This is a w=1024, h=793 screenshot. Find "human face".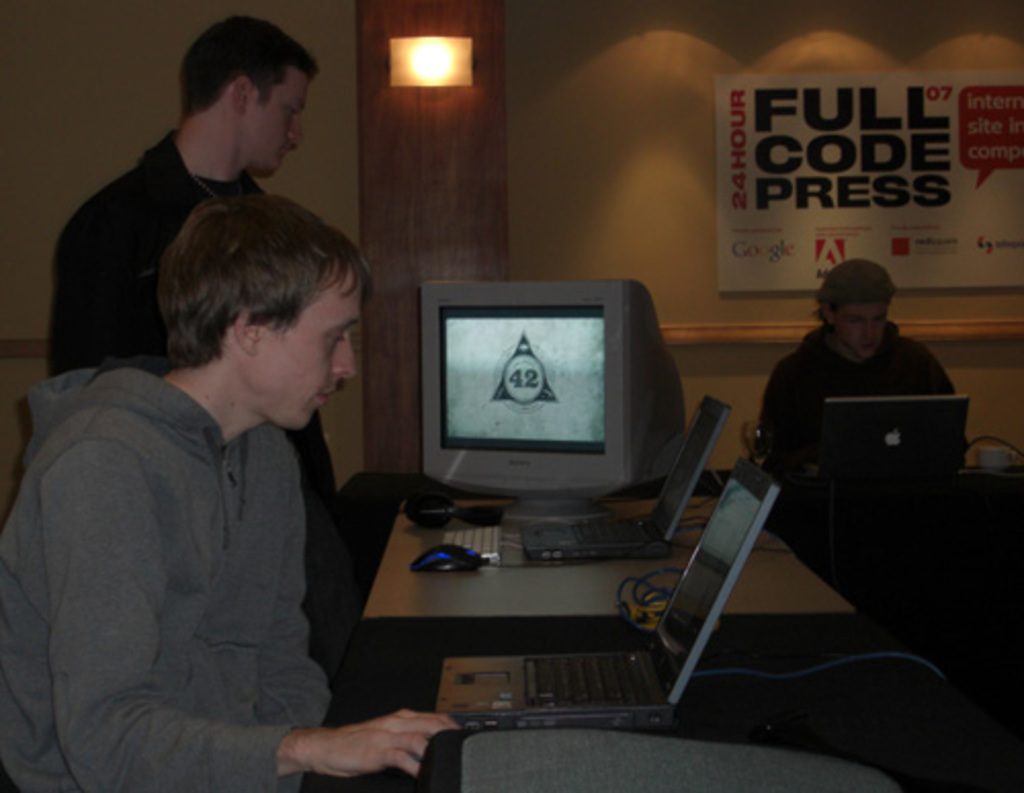
Bounding box: <box>246,70,303,172</box>.
